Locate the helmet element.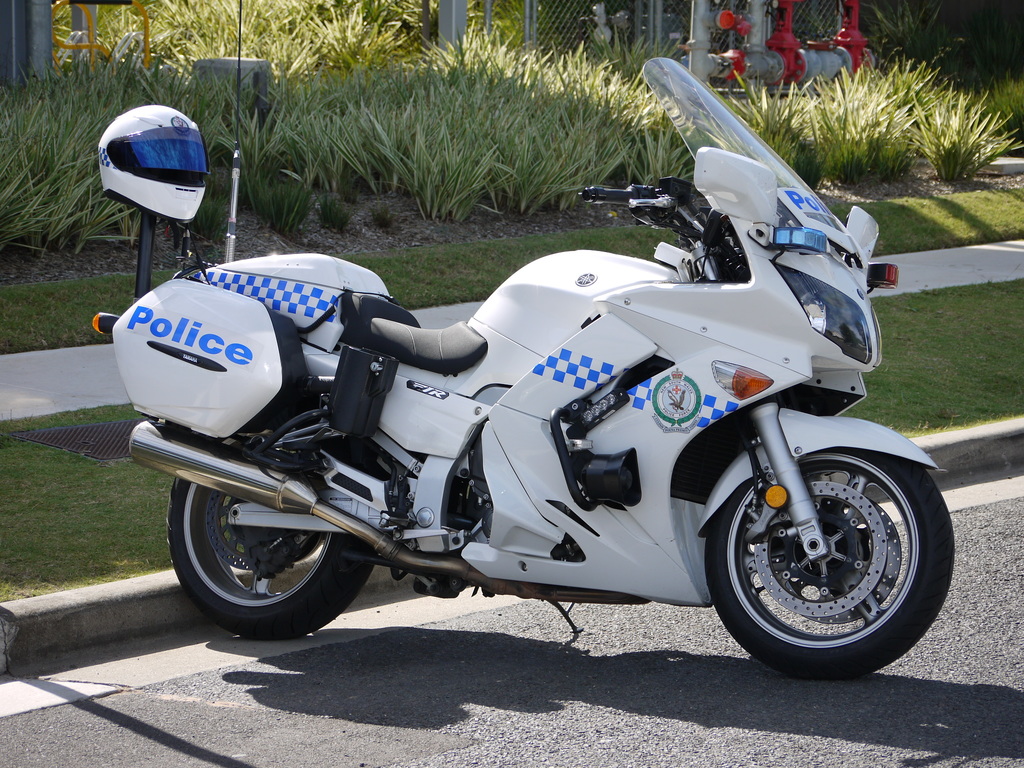
Element bbox: x1=100 y1=102 x2=209 y2=229.
